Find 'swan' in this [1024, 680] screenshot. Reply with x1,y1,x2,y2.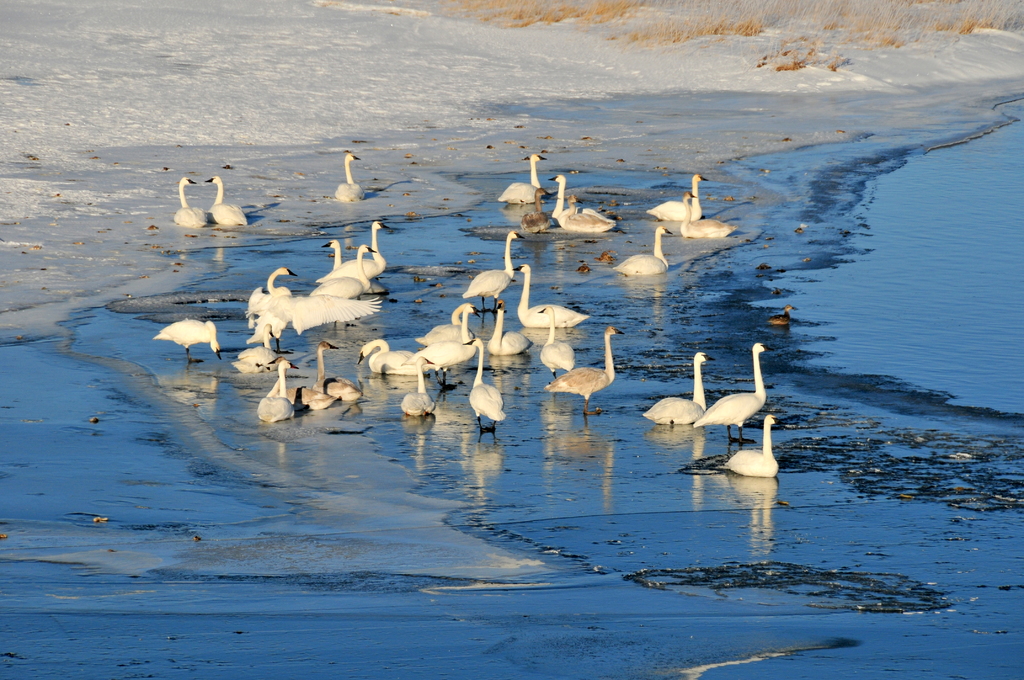
334,151,368,205.
